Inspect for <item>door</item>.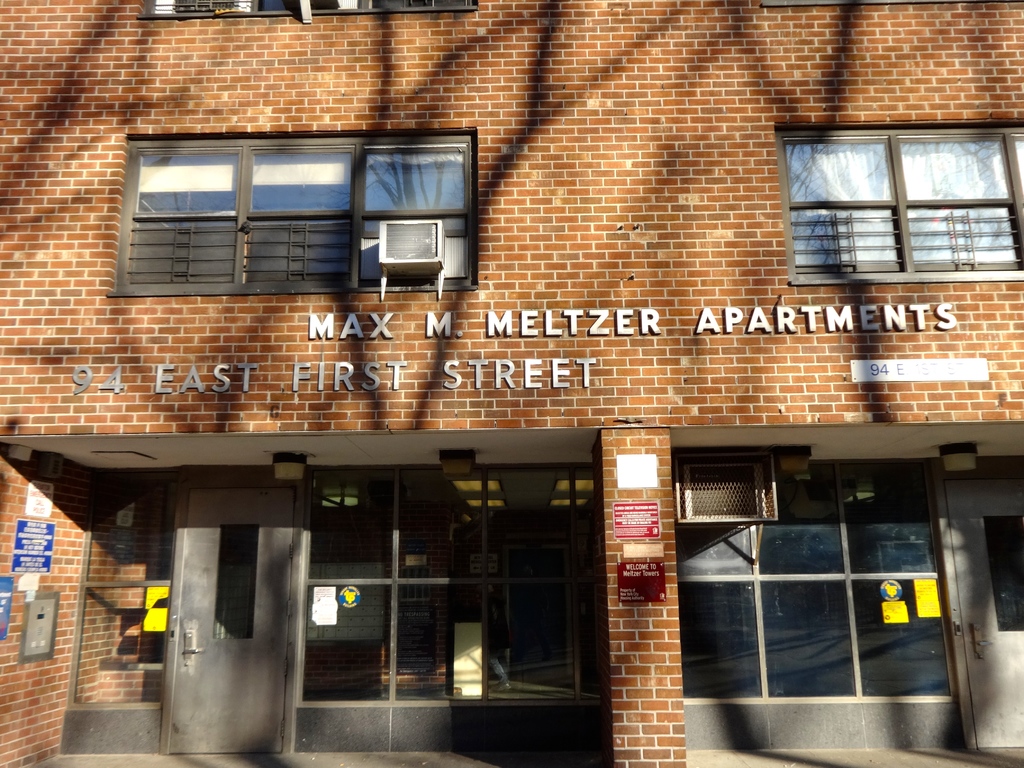
Inspection: Rect(948, 471, 1023, 749).
